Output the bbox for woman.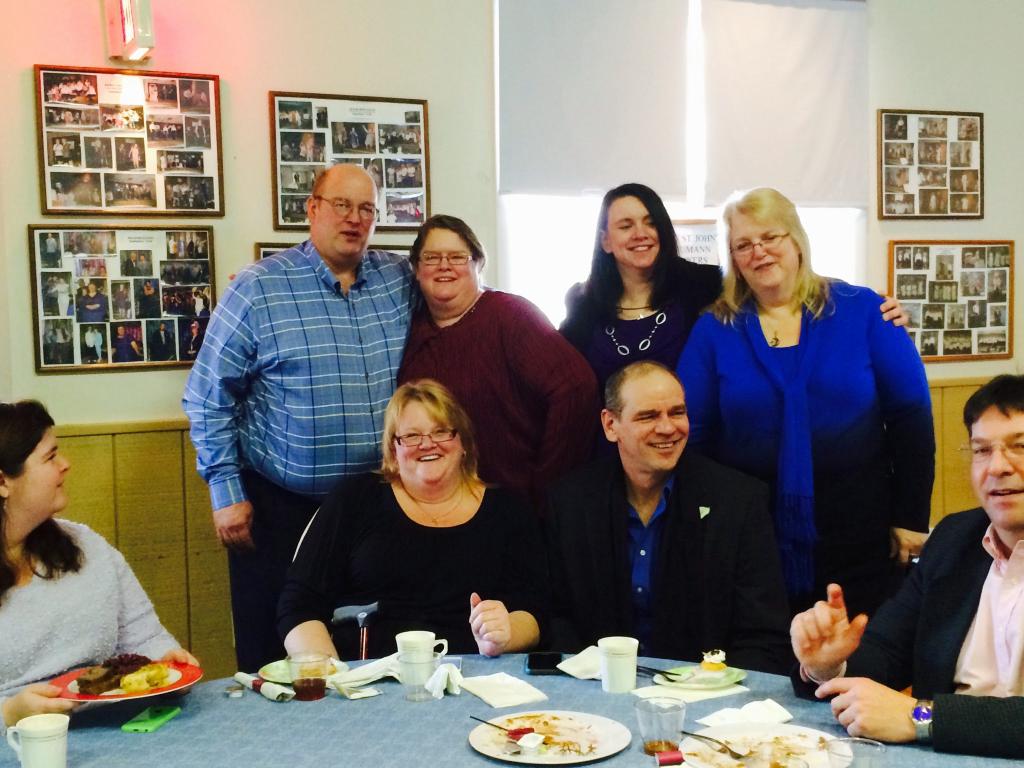
crop(227, 212, 602, 516).
